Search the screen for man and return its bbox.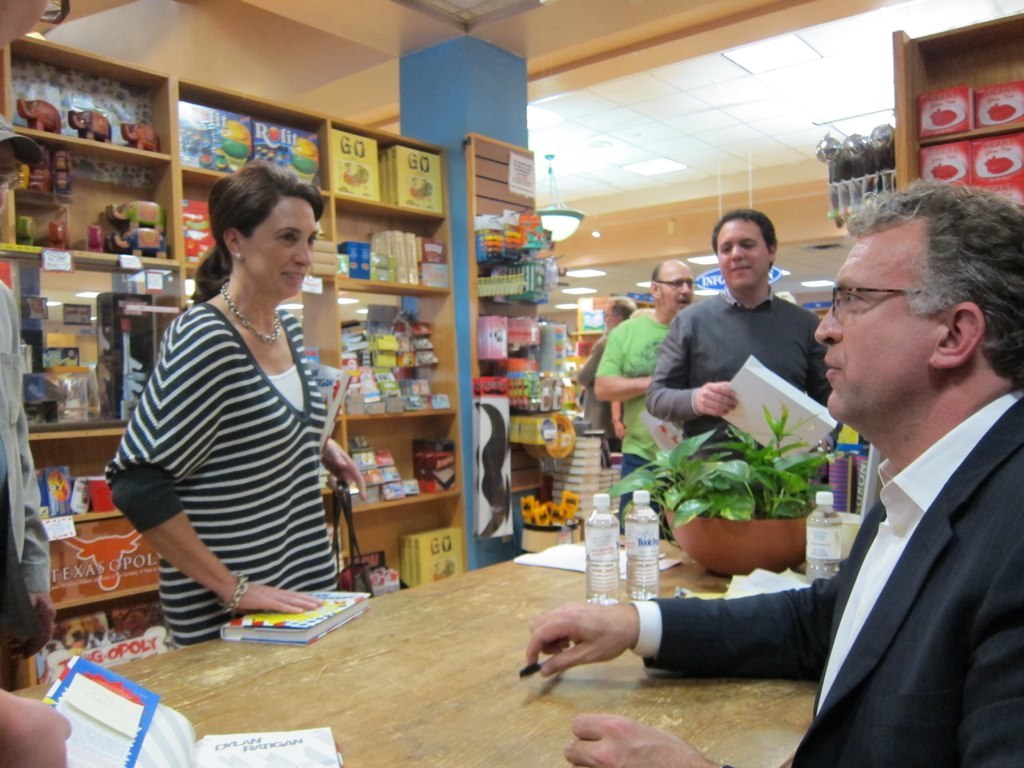
Found: bbox=(647, 208, 831, 459).
